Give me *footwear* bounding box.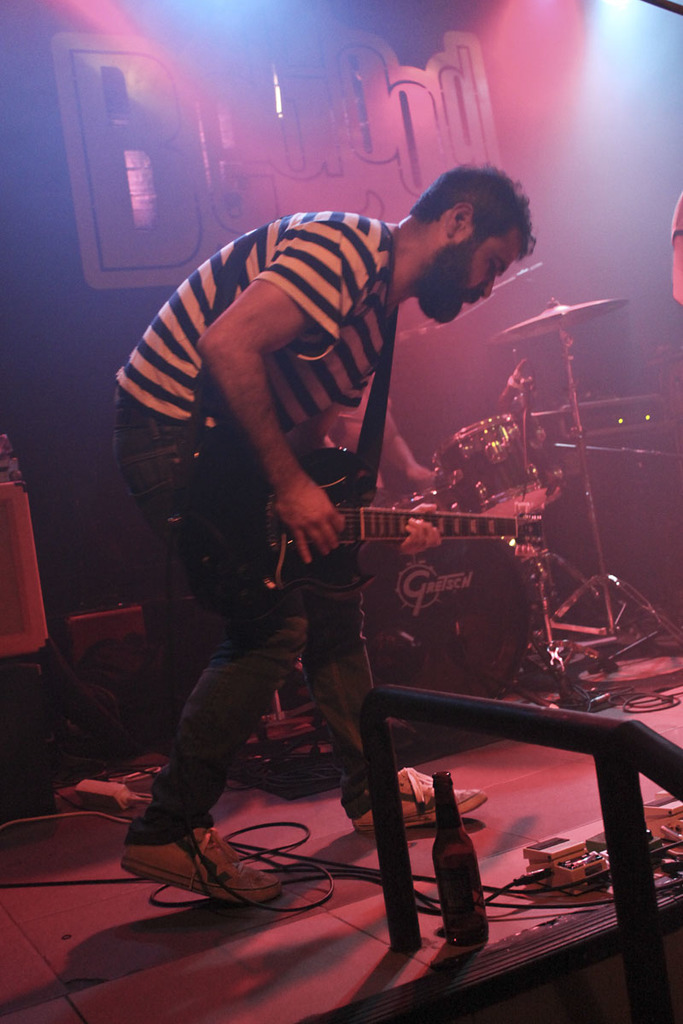
(351,762,494,838).
